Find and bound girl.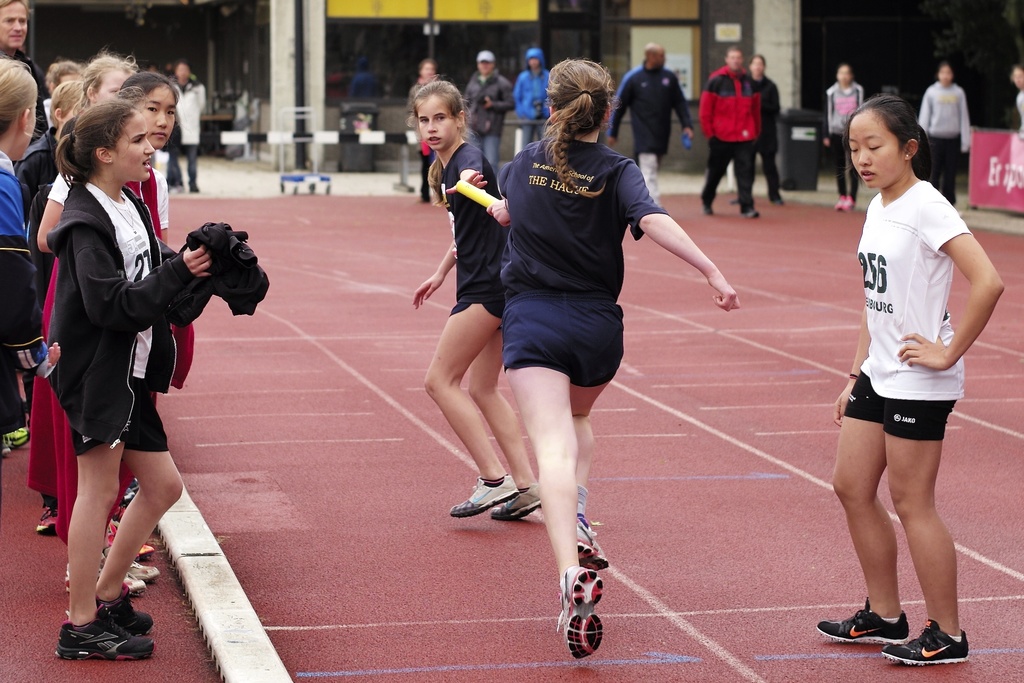
Bound: region(411, 71, 545, 518).
